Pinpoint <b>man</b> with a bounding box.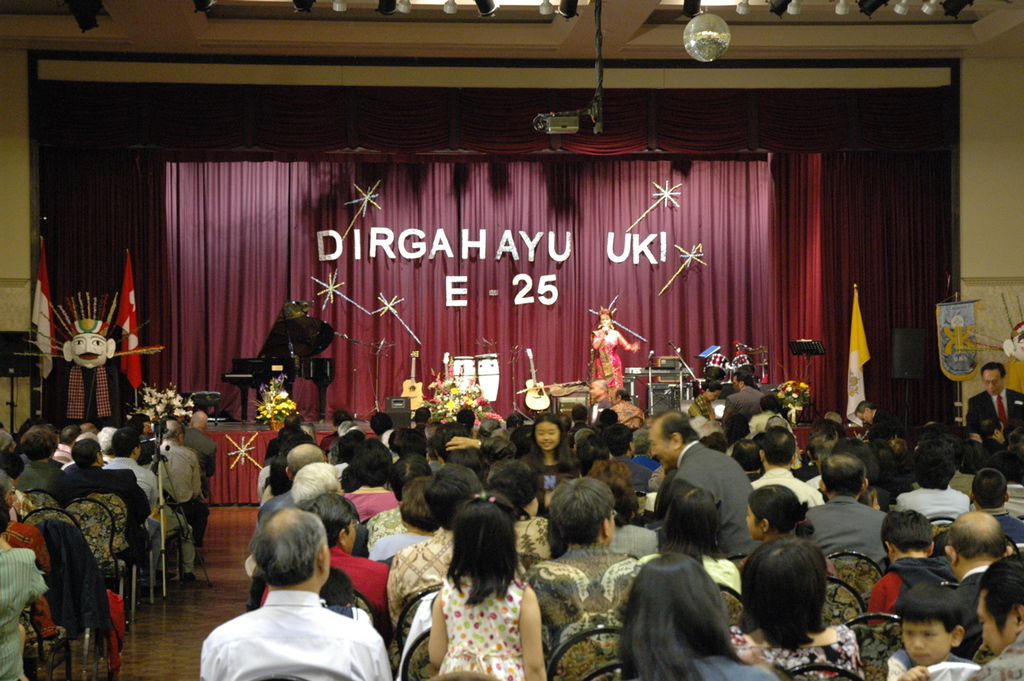
(x1=185, y1=519, x2=380, y2=680).
